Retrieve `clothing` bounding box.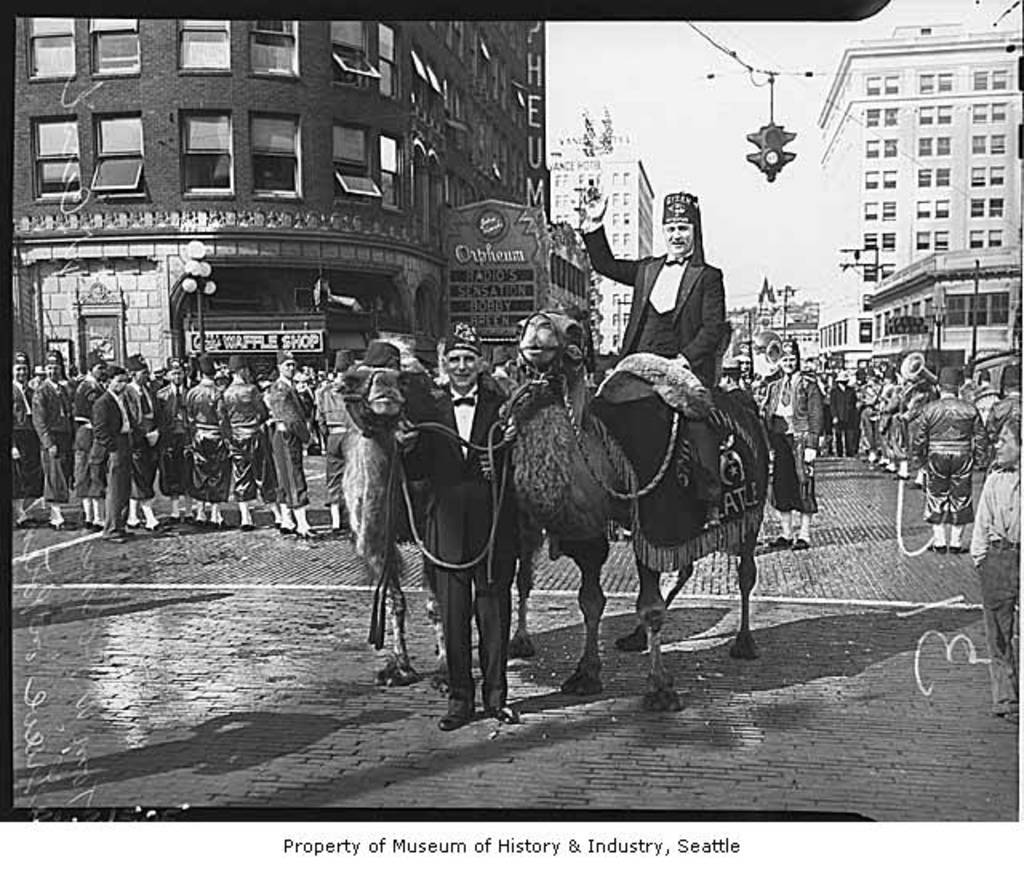
Bounding box: rect(776, 377, 816, 513).
